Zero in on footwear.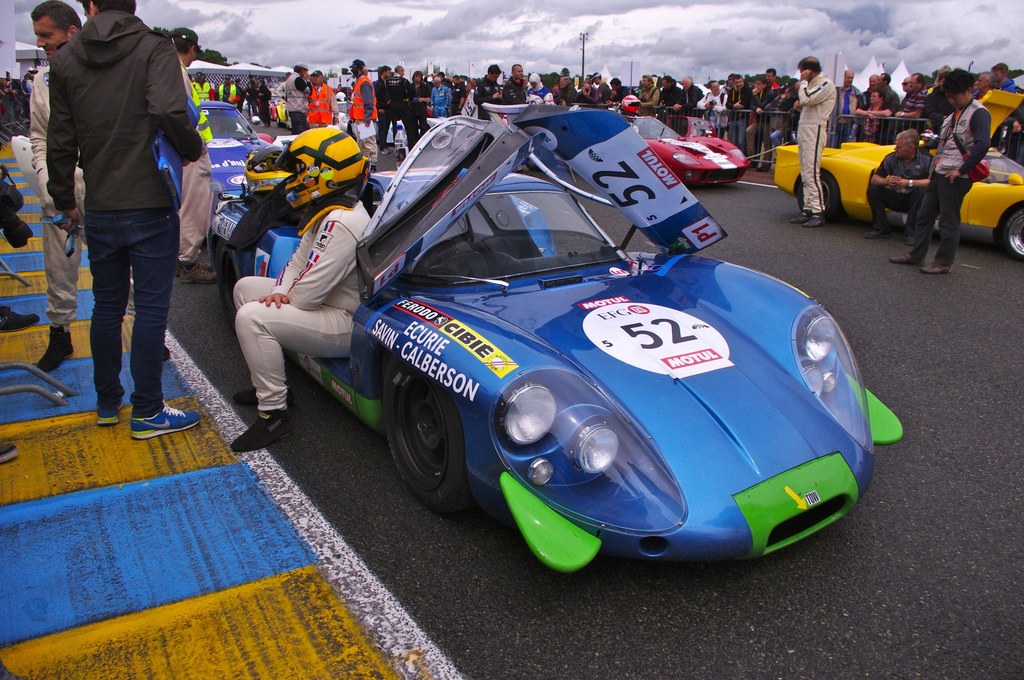
Zeroed in: <region>234, 385, 294, 409</region>.
